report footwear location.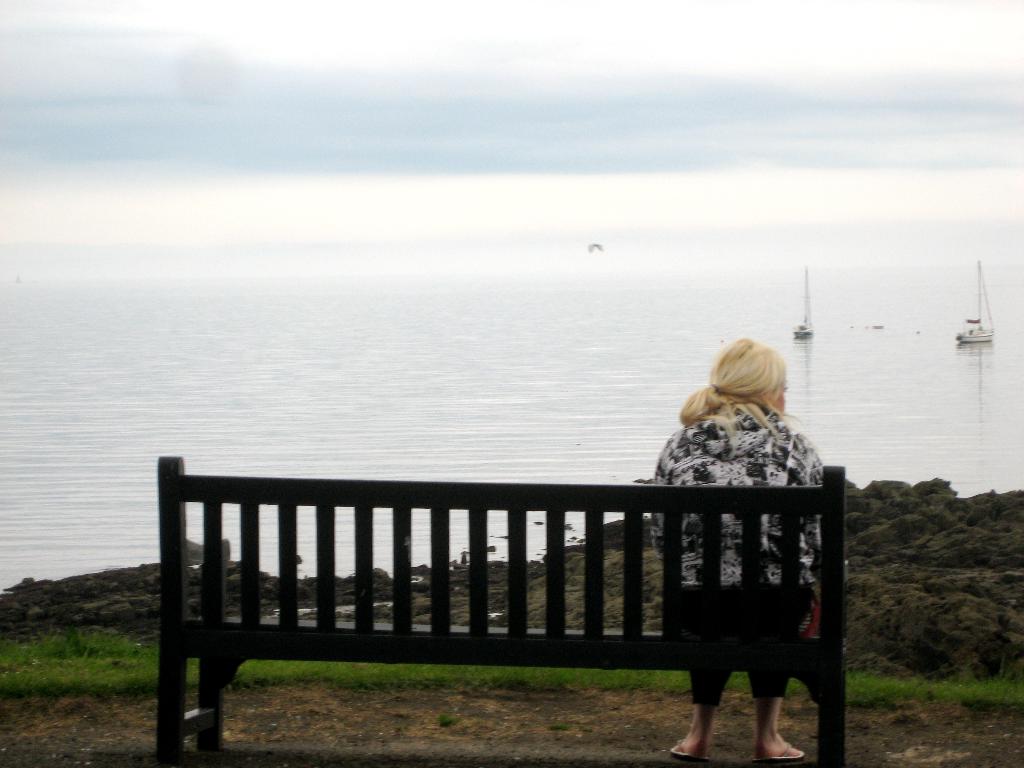
Report: pyautogui.locateOnScreen(669, 737, 710, 761).
